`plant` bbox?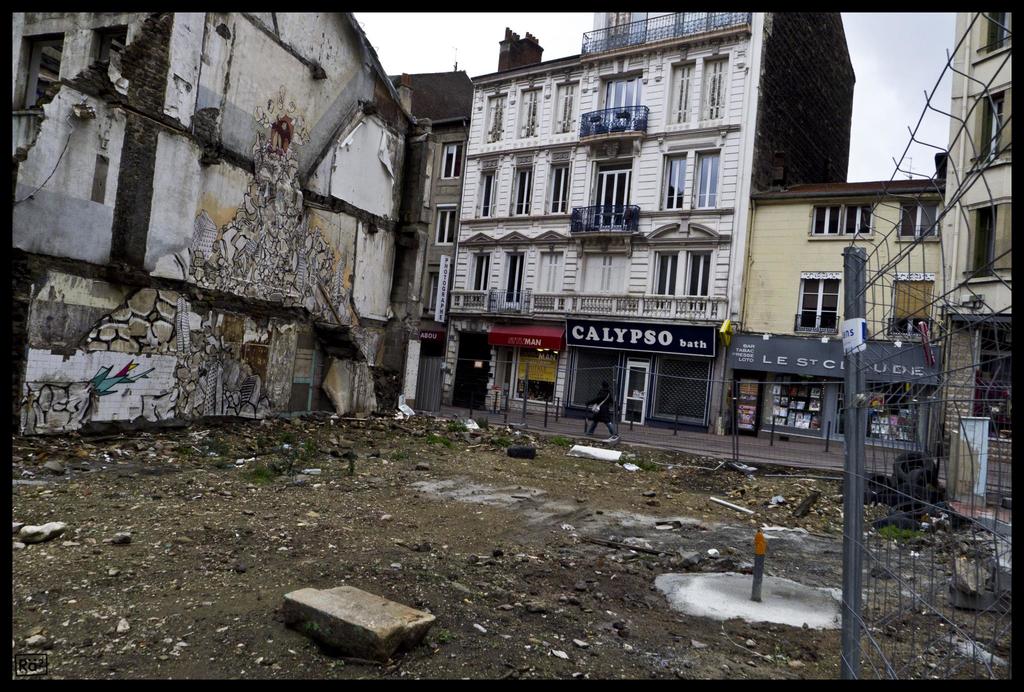
547,434,569,449
